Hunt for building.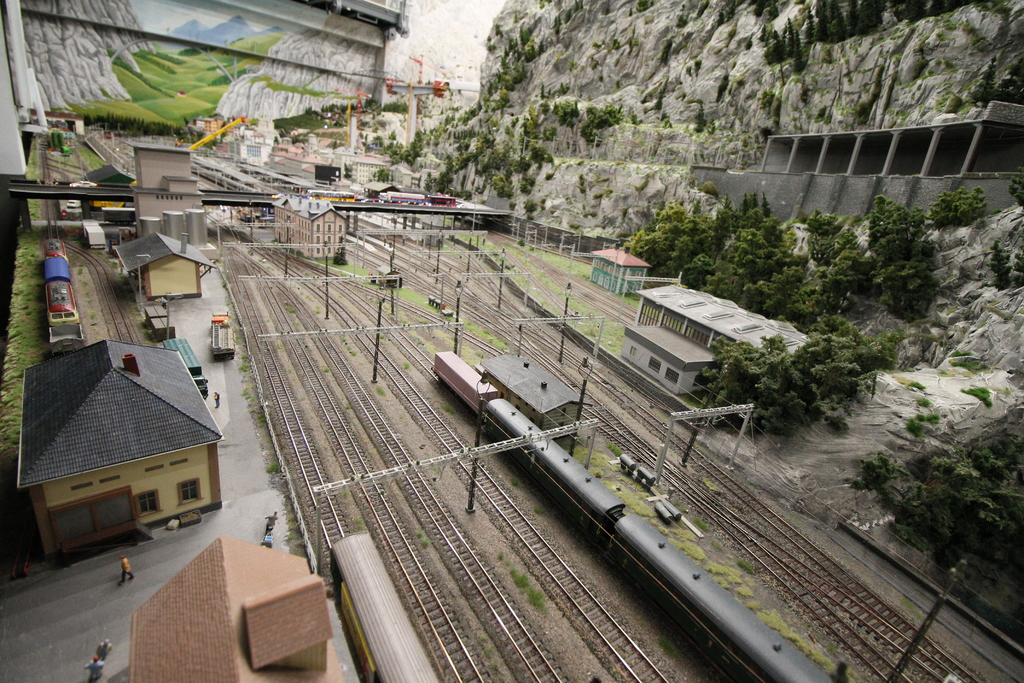
Hunted down at [29,106,85,141].
